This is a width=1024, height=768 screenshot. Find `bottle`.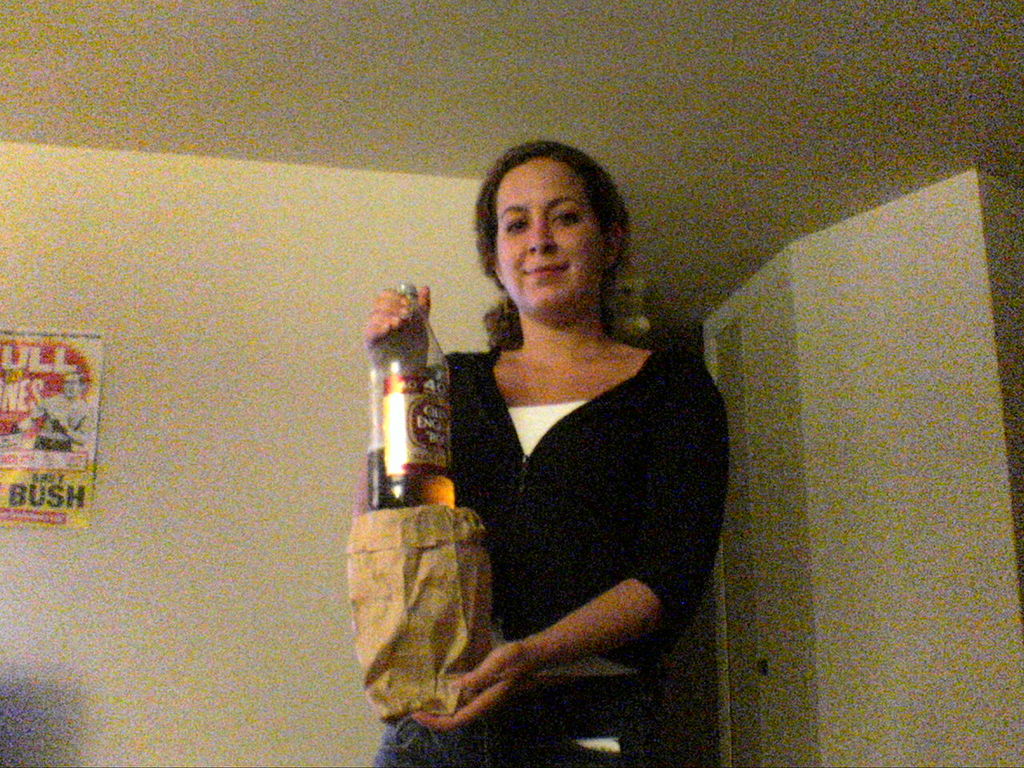
Bounding box: [left=368, top=284, right=456, bottom=507].
